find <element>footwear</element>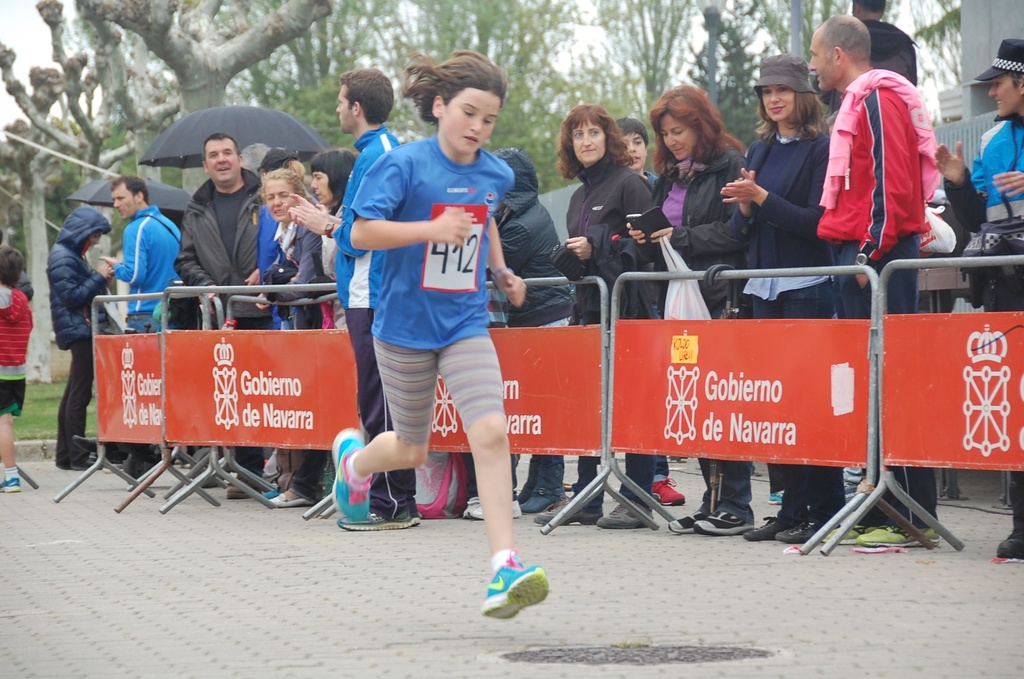
<bbox>483, 557, 552, 626</bbox>
